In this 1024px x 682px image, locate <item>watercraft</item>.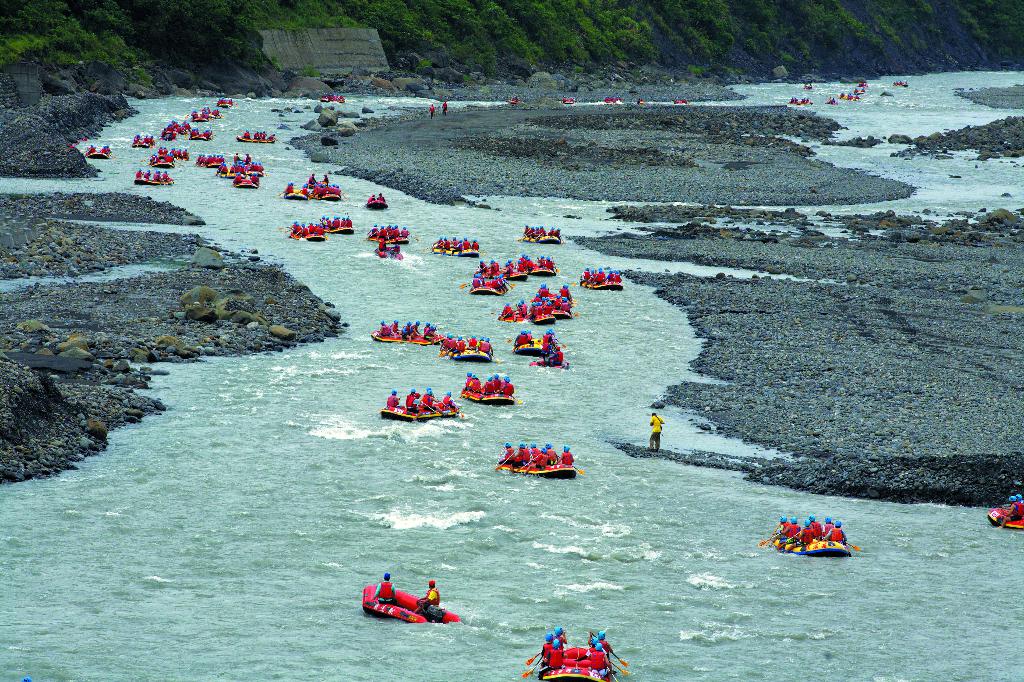
Bounding box: BBox(364, 574, 463, 623).
